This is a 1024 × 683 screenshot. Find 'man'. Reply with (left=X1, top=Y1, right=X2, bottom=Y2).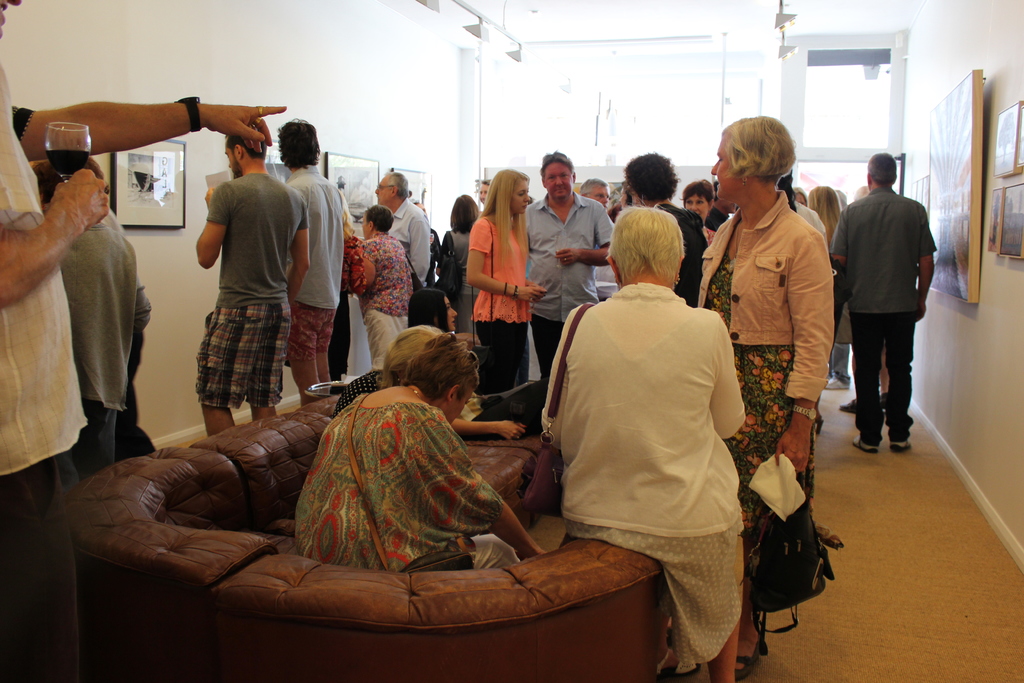
(left=374, top=168, right=442, bottom=283).
